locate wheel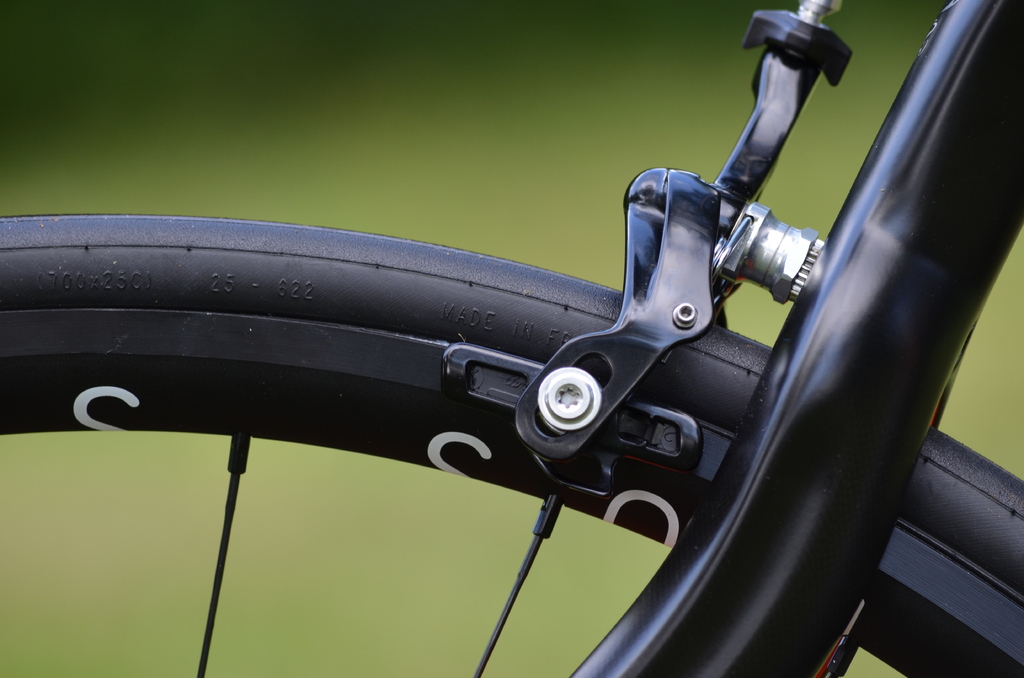
box(0, 222, 1023, 677)
